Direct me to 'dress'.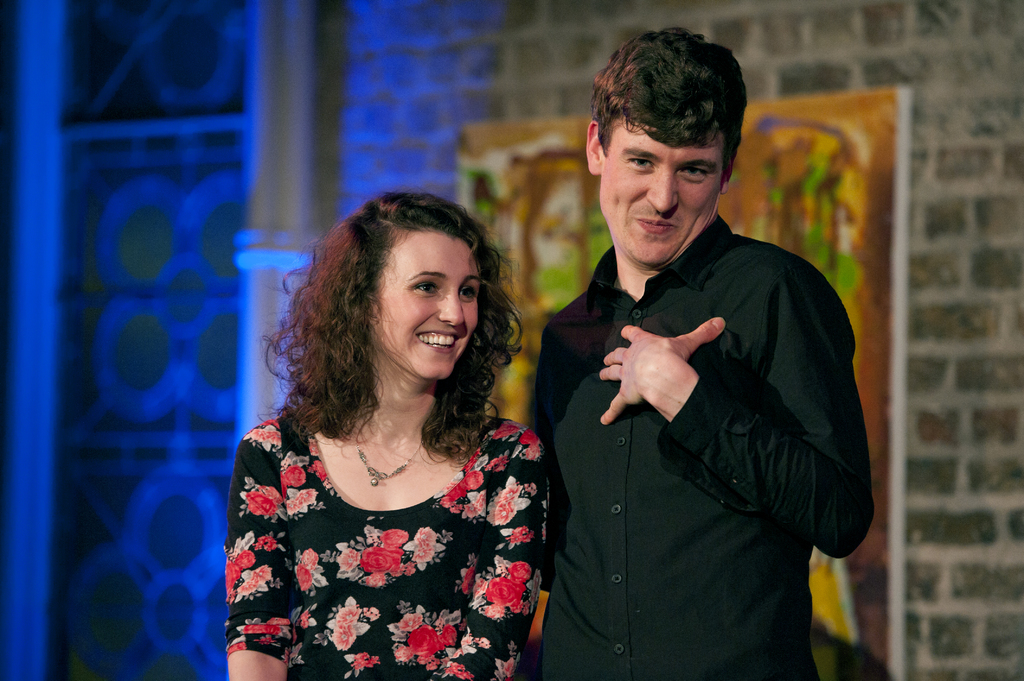
Direction: [216, 416, 546, 680].
